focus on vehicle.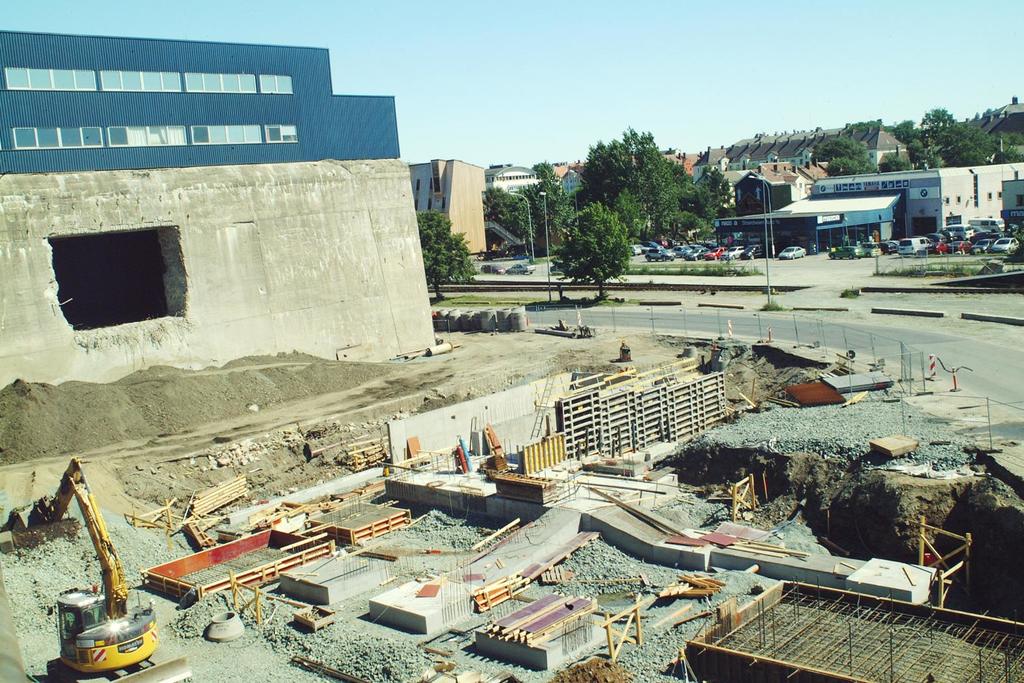
Focused at BBox(882, 243, 897, 258).
